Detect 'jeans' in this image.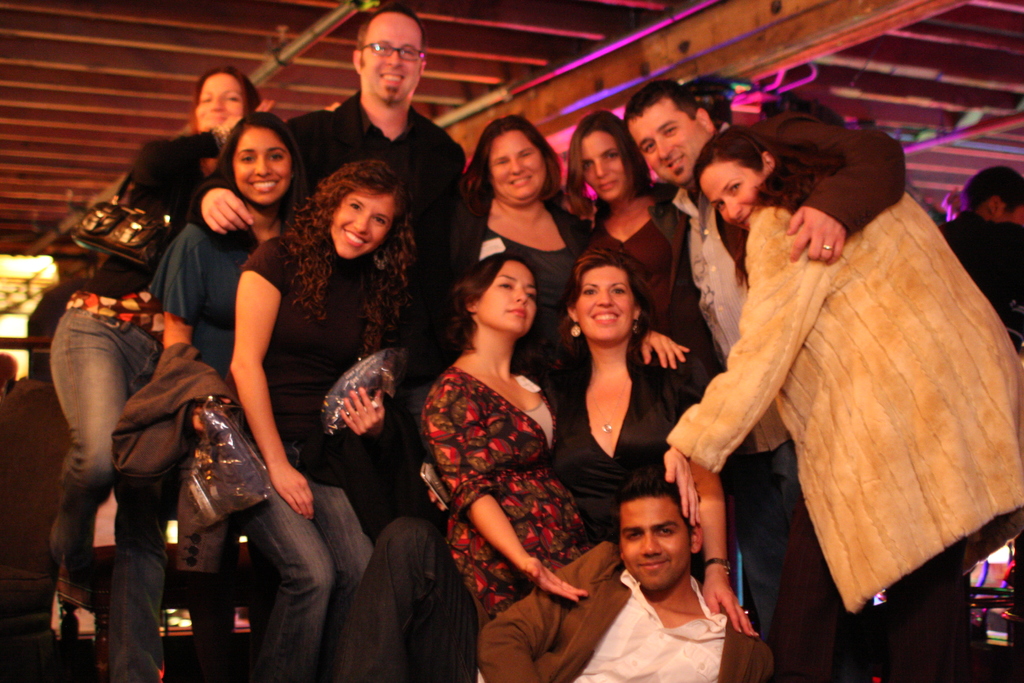
Detection: [left=228, top=481, right=353, bottom=666].
